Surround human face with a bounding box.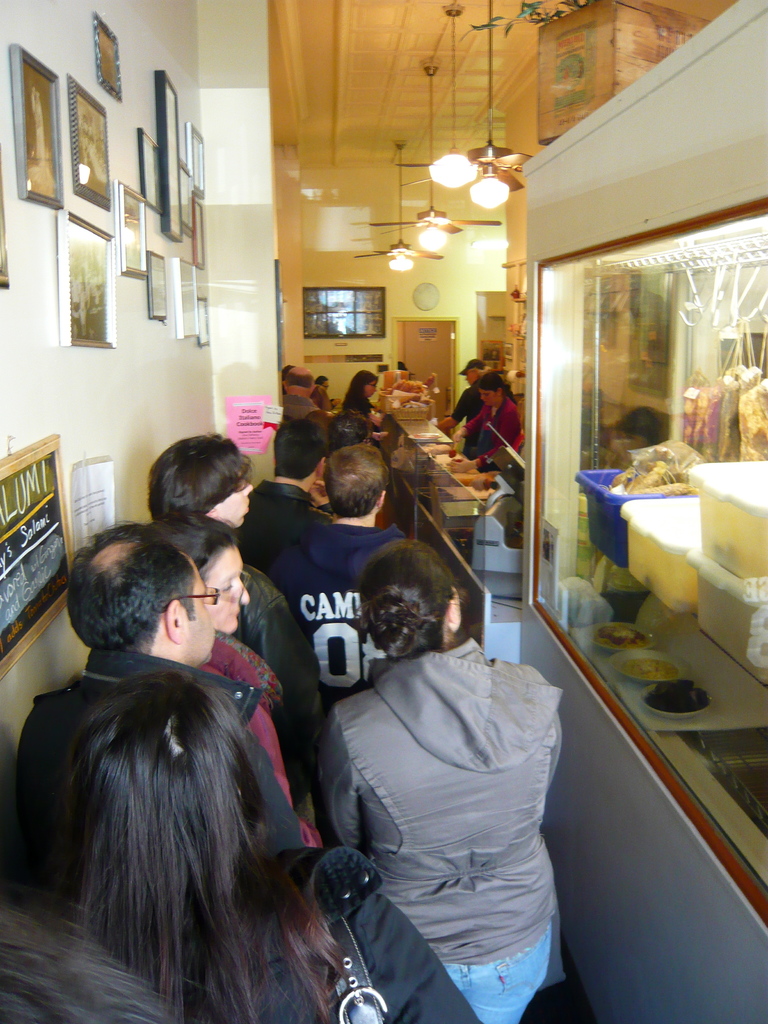
(left=181, top=561, right=218, bottom=659).
